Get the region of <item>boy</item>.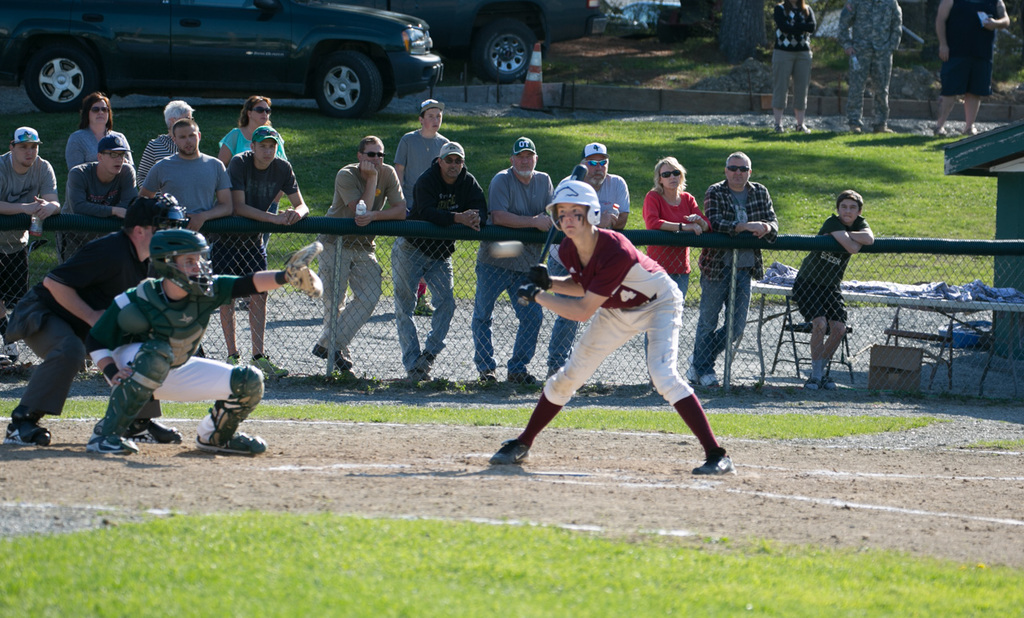
{"x1": 143, "y1": 115, "x2": 229, "y2": 238}.
